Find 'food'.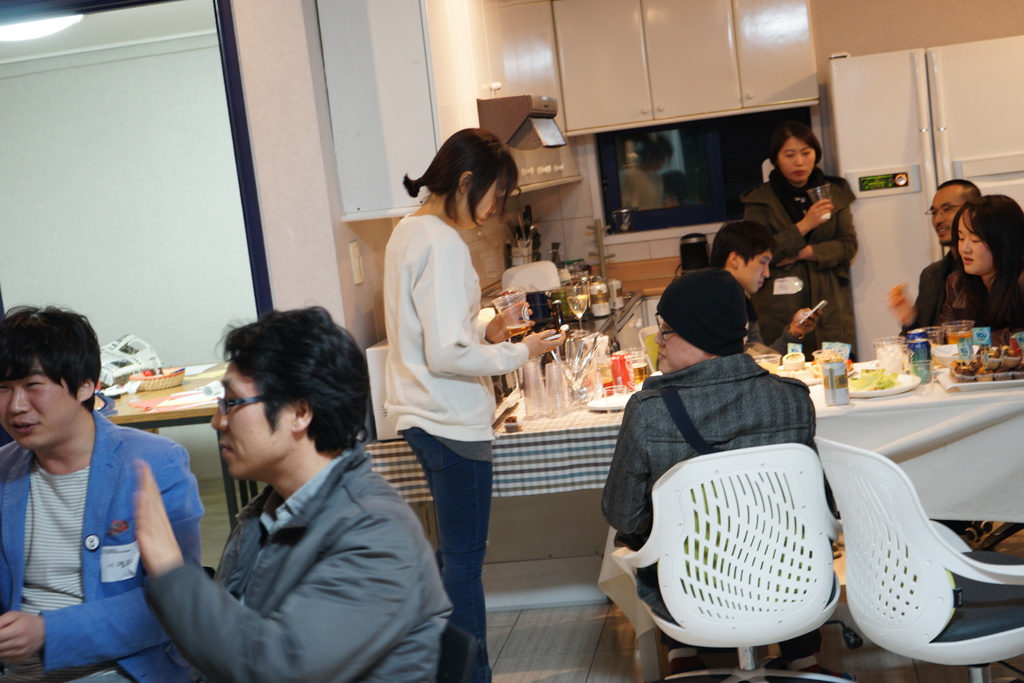
BBox(847, 365, 901, 393).
